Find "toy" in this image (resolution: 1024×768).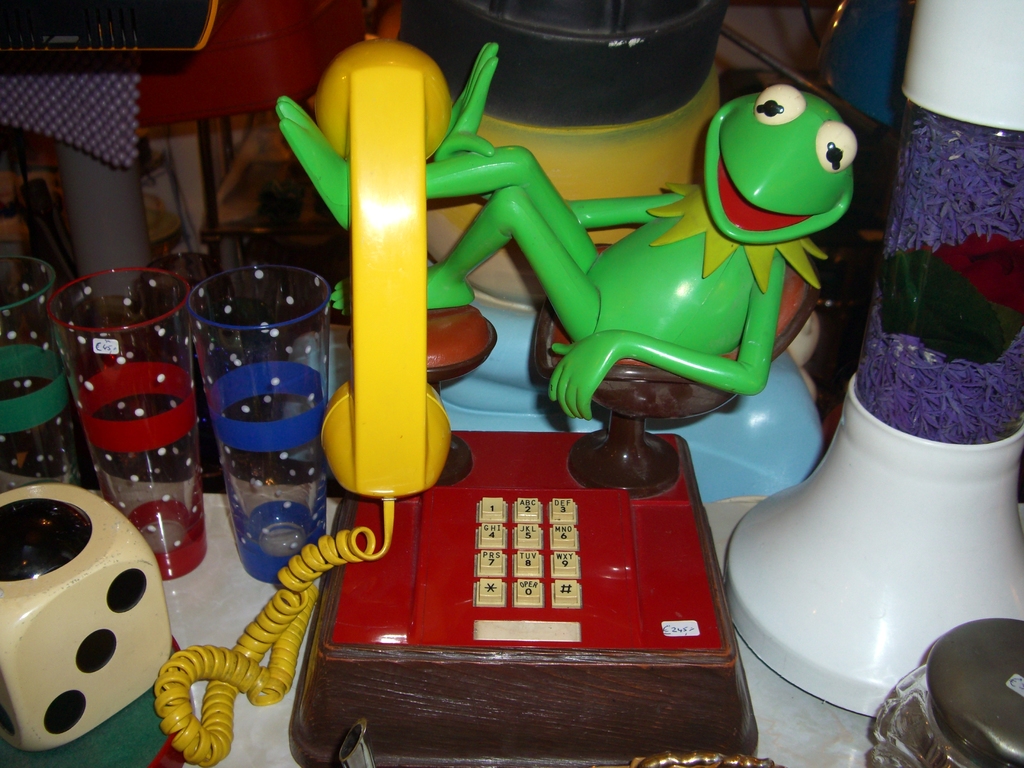
locate(863, 617, 1023, 767).
